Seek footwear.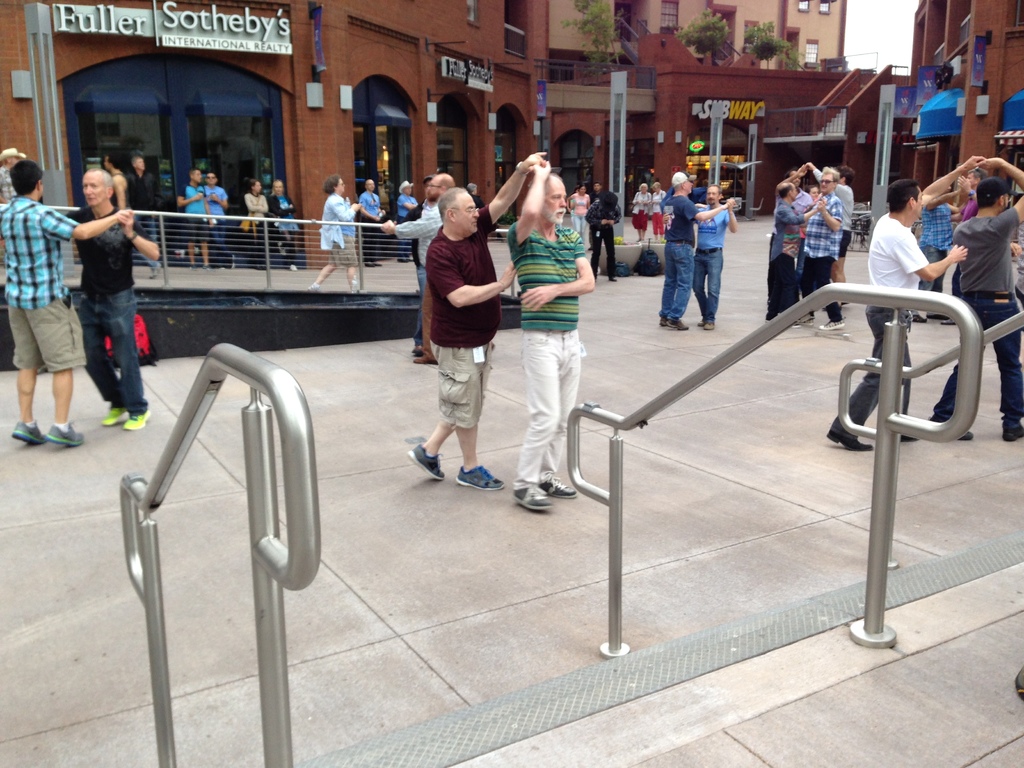
<region>609, 273, 614, 280</region>.
